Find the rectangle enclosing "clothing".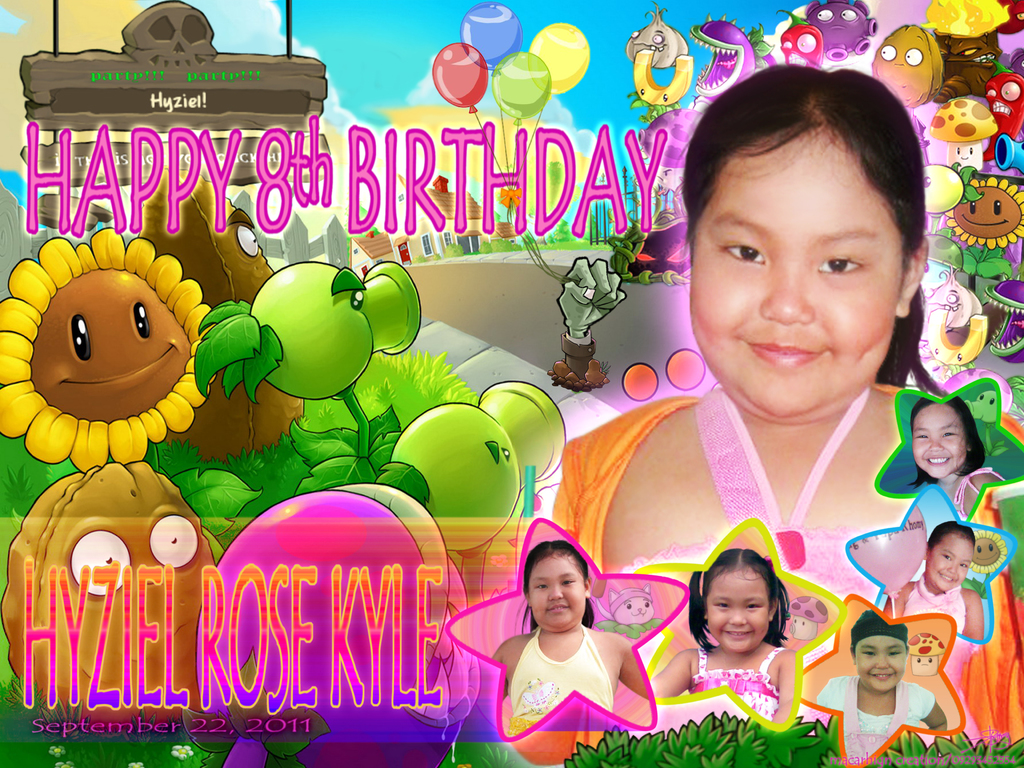
(499,625,641,742).
